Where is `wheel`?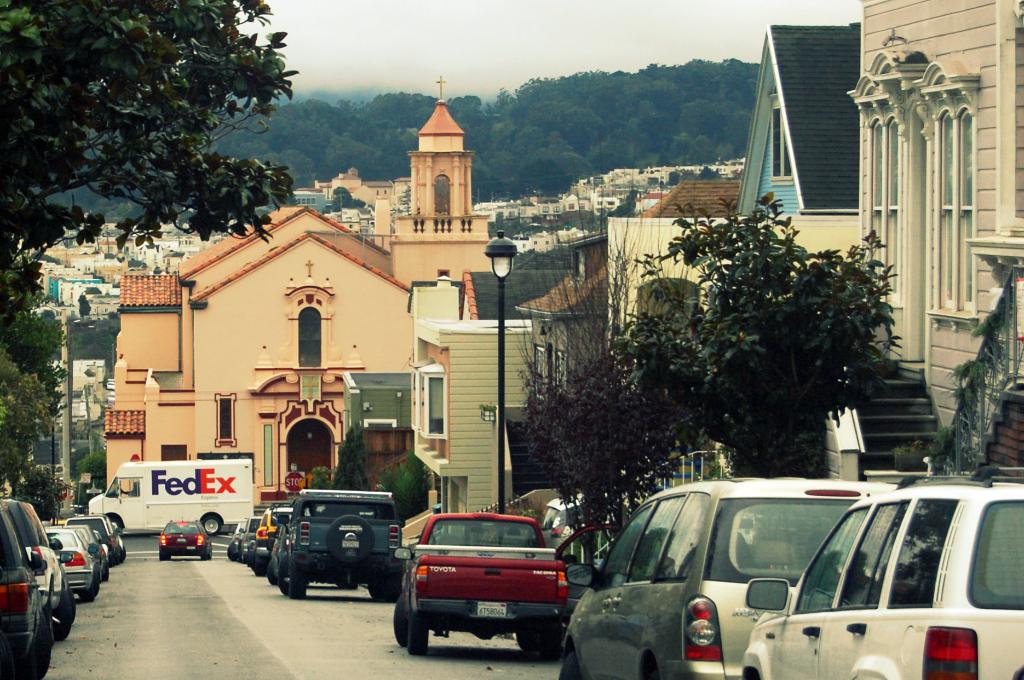
<bbox>289, 569, 311, 601</bbox>.
